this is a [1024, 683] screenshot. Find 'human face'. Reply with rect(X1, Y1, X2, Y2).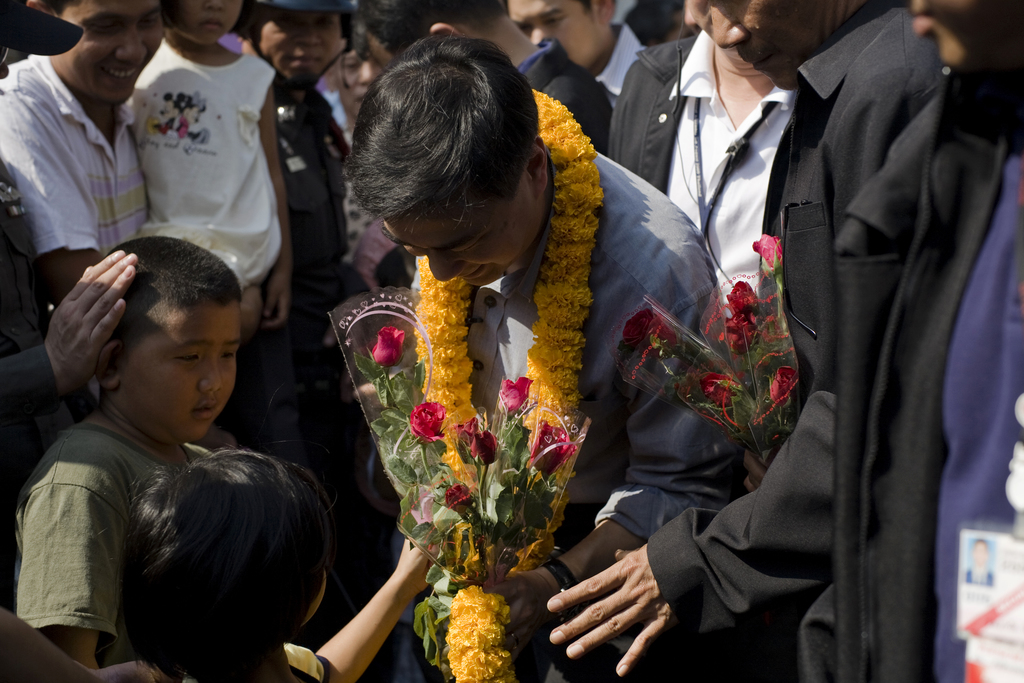
rect(252, 6, 354, 97).
